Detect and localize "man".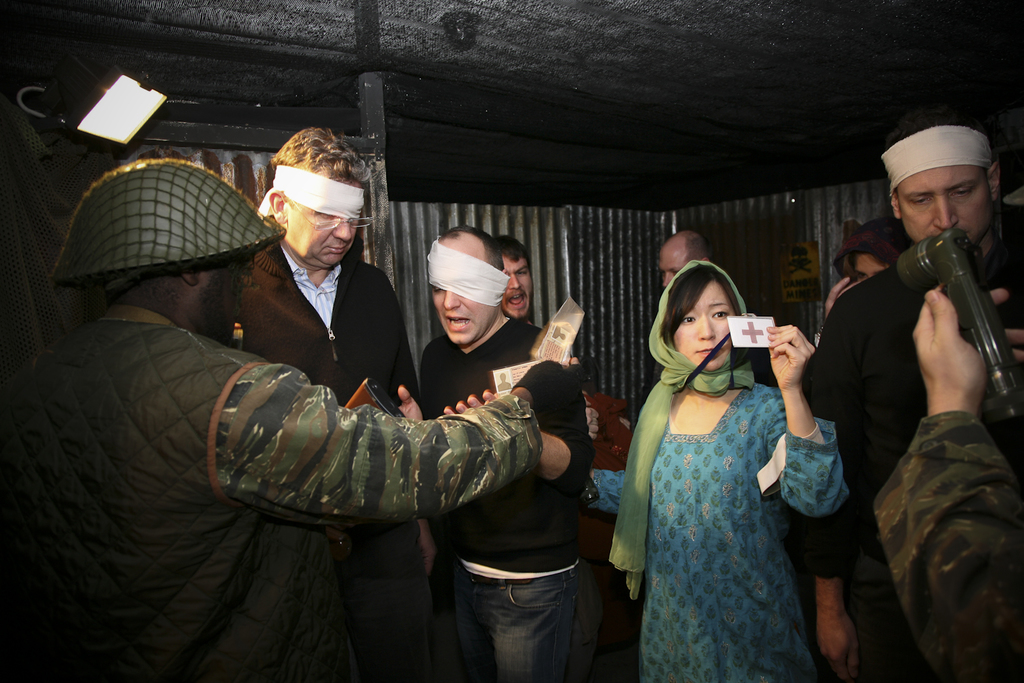
Localized at [397,223,596,682].
